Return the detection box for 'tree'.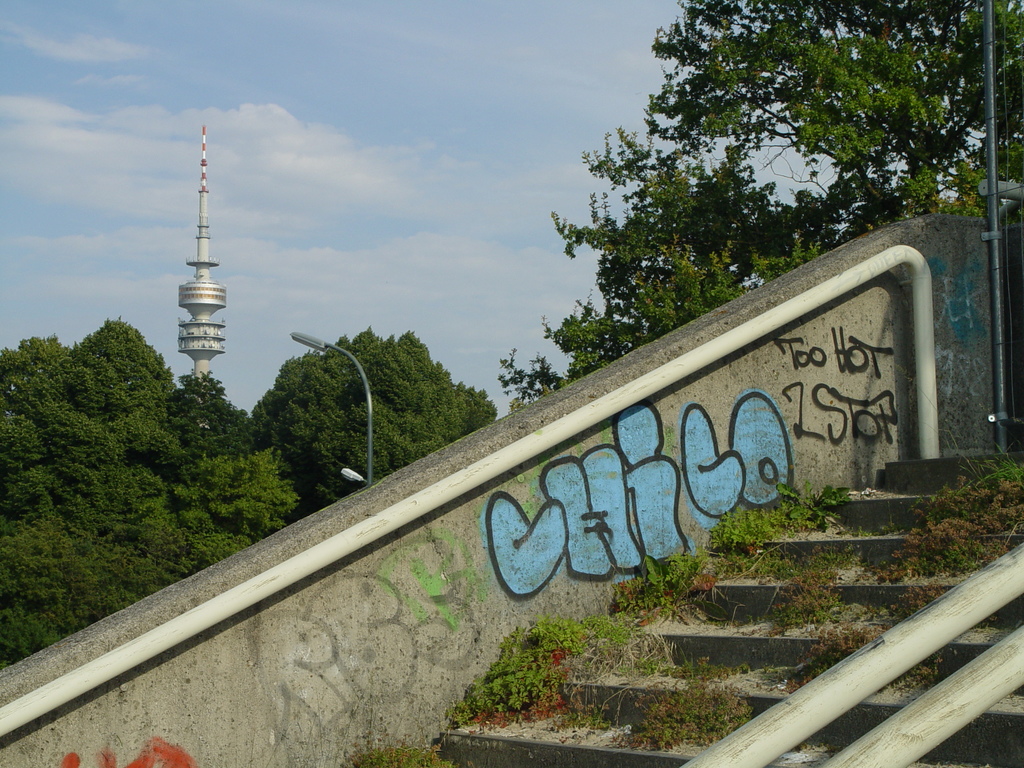
region(148, 373, 263, 470).
